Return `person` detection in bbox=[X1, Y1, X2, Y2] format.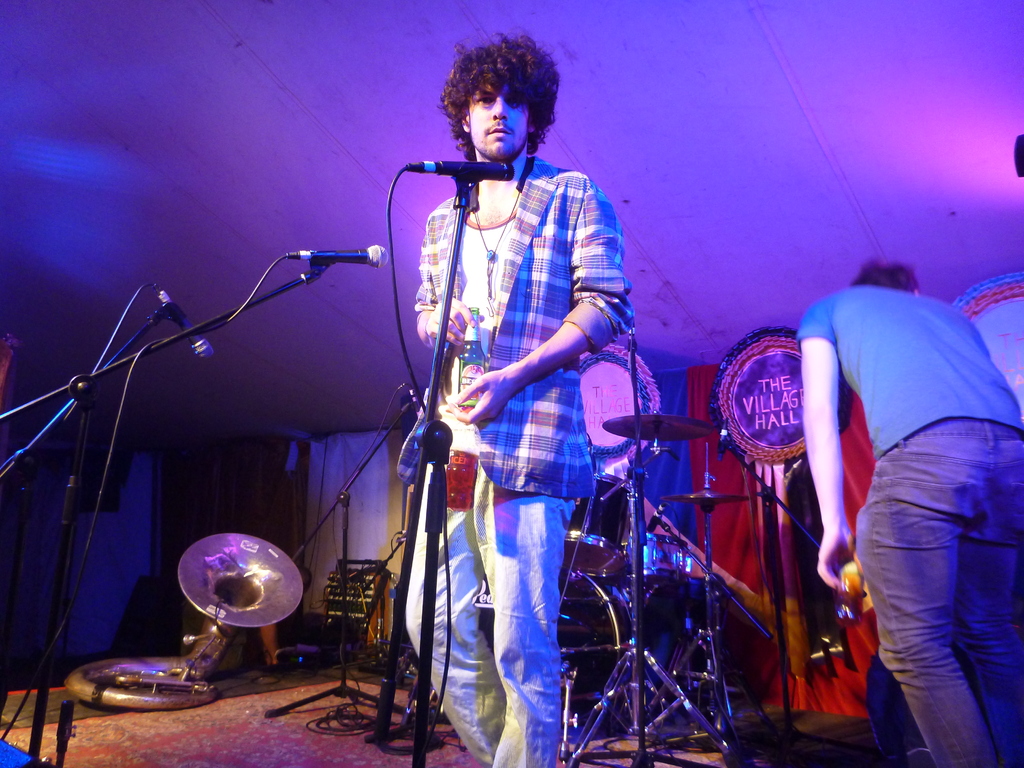
bbox=[797, 257, 1023, 767].
